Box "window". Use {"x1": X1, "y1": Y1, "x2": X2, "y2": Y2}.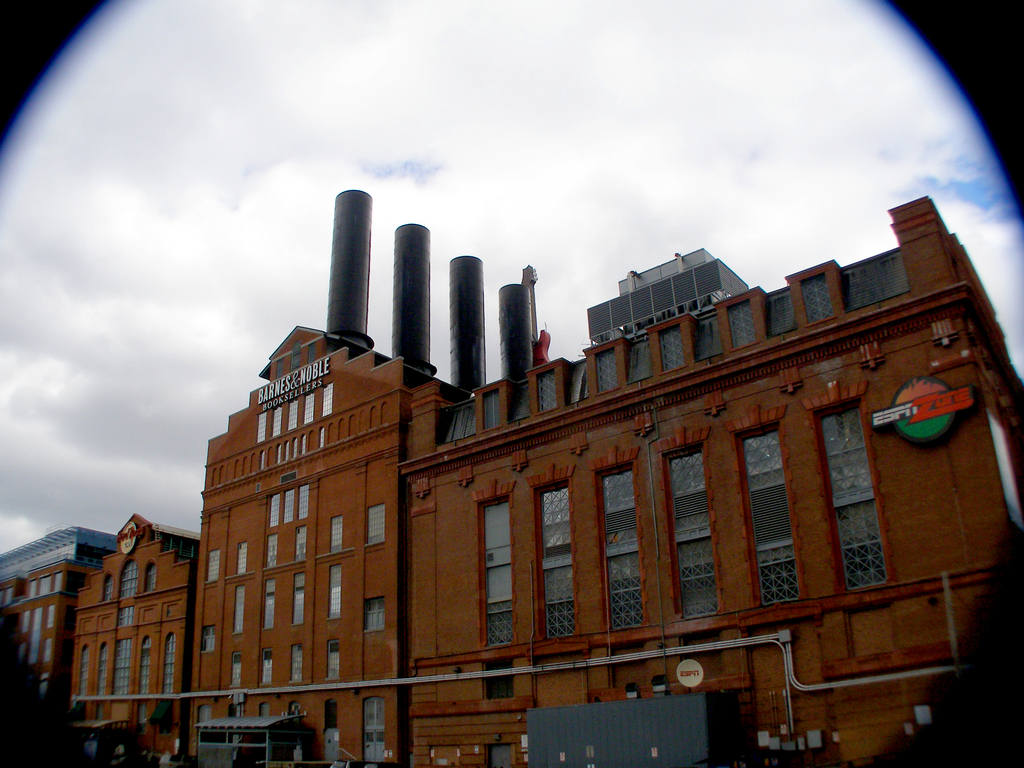
{"x1": 95, "y1": 645, "x2": 108, "y2": 696}.
